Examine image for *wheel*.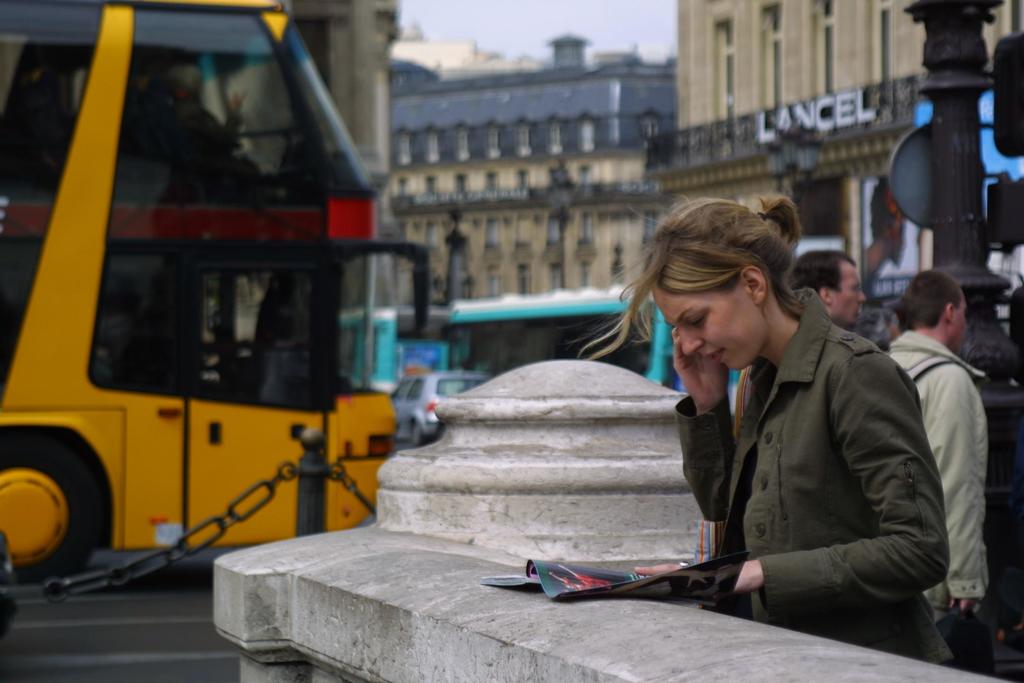
Examination result: {"left": 413, "top": 426, "right": 425, "bottom": 443}.
